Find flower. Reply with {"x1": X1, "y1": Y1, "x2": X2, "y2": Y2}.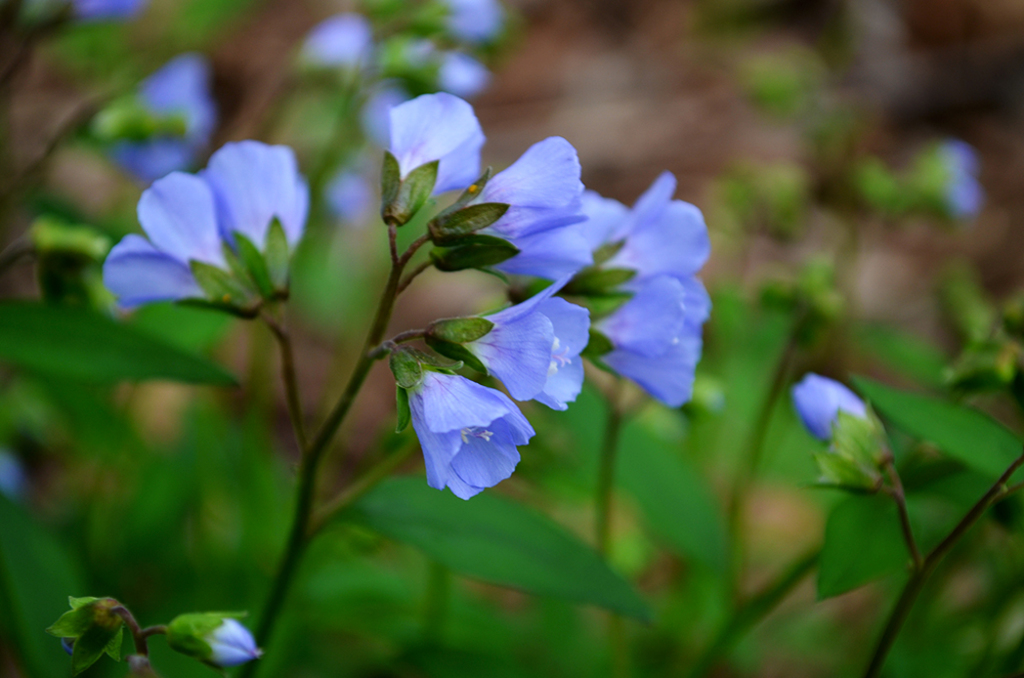
{"x1": 99, "y1": 135, "x2": 313, "y2": 305}.
